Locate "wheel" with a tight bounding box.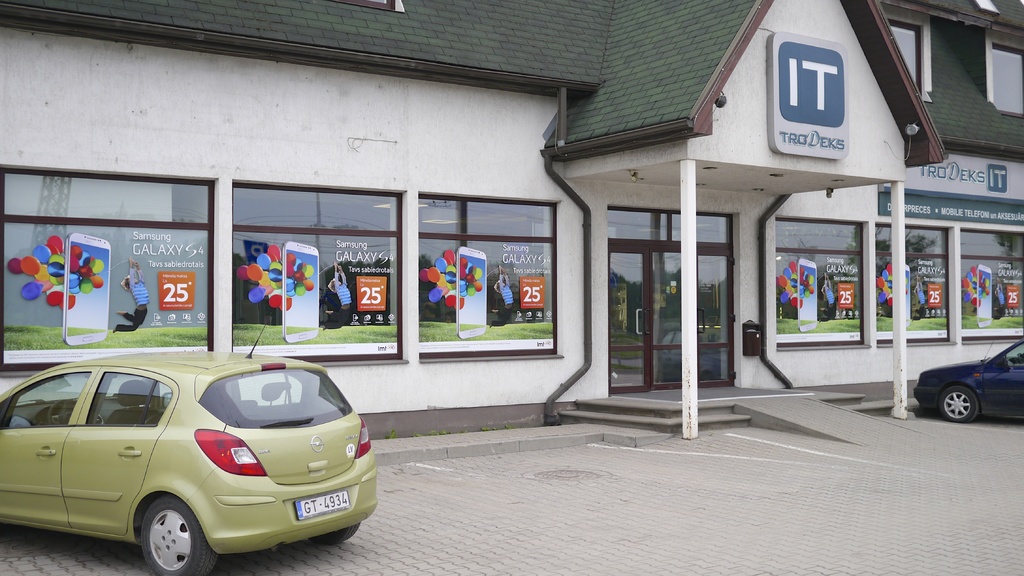
{"x1": 312, "y1": 523, "x2": 360, "y2": 545}.
